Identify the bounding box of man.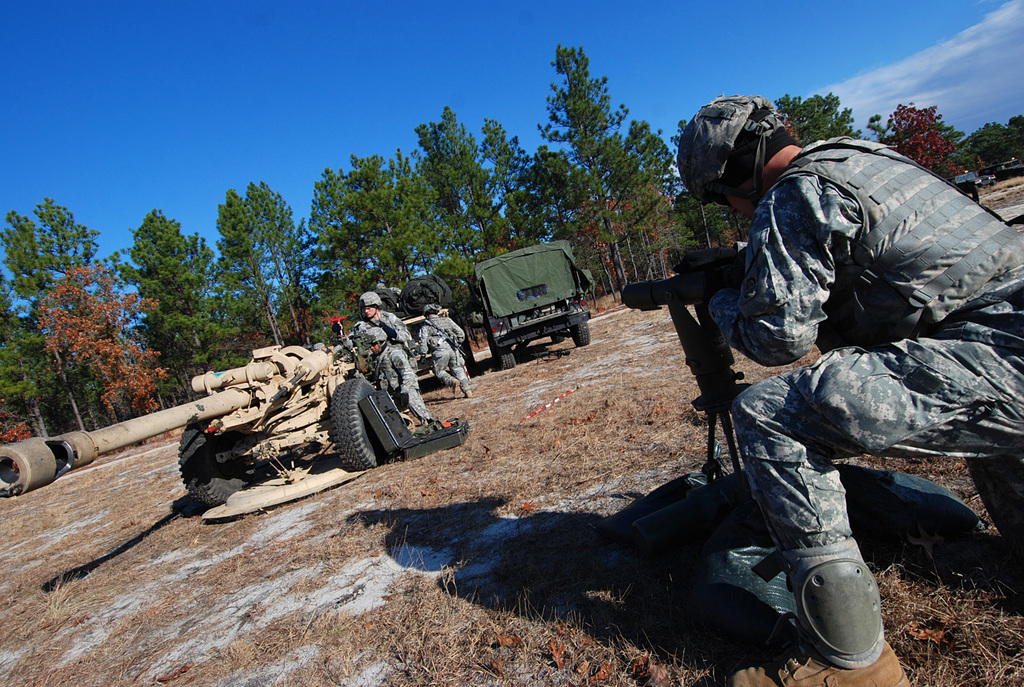
detection(610, 94, 1002, 663).
